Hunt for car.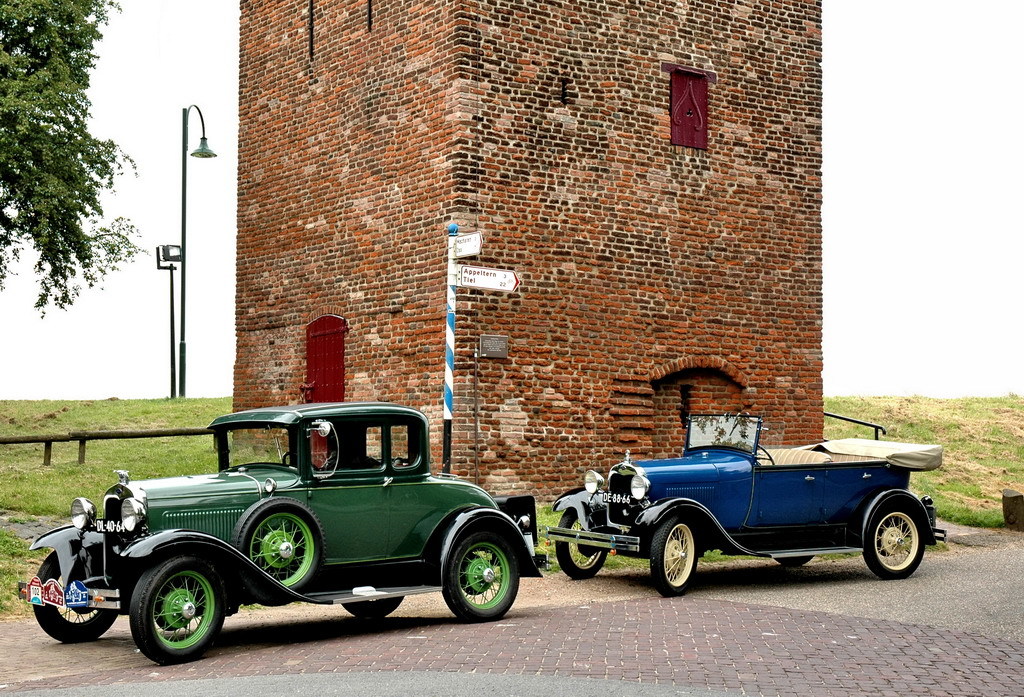
Hunted down at 47 409 540 656.
